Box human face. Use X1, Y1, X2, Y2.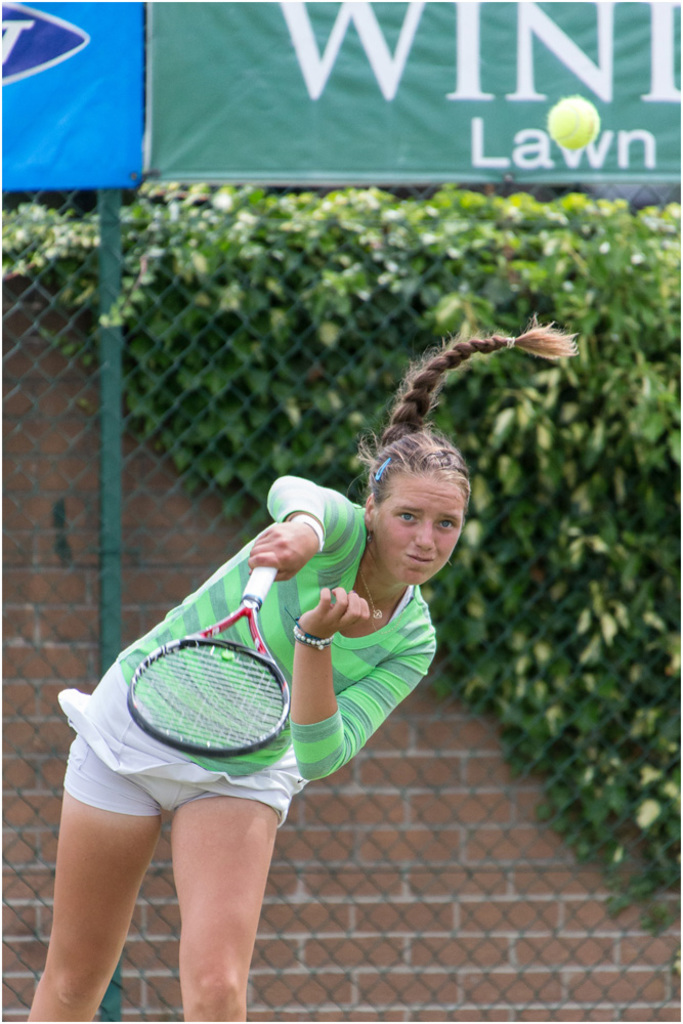
388, 474, 466, 593.
